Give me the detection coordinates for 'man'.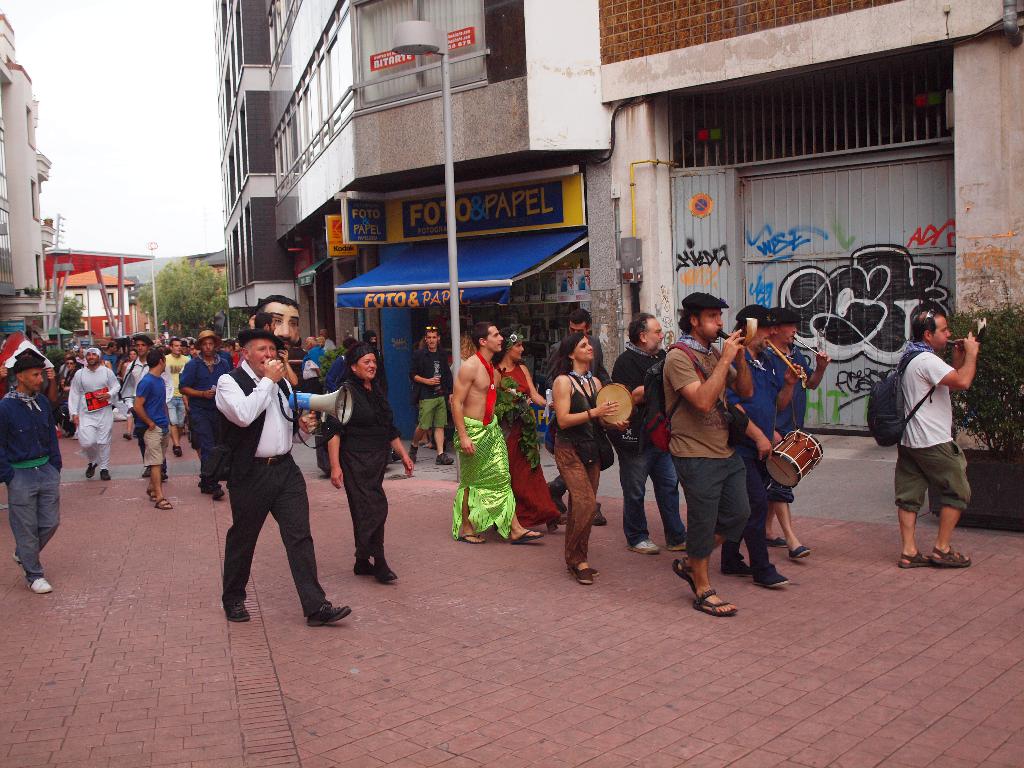
447, 321, 529, 548.
